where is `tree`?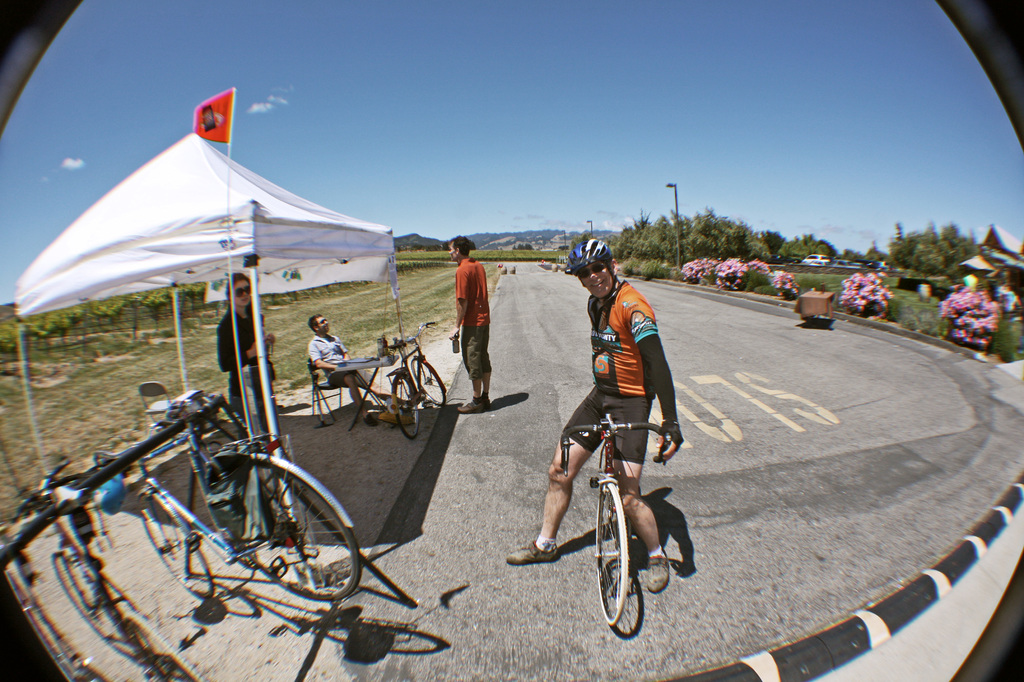
{"left": 428, "top": 242, "right": 446, "bottom": 252}.
